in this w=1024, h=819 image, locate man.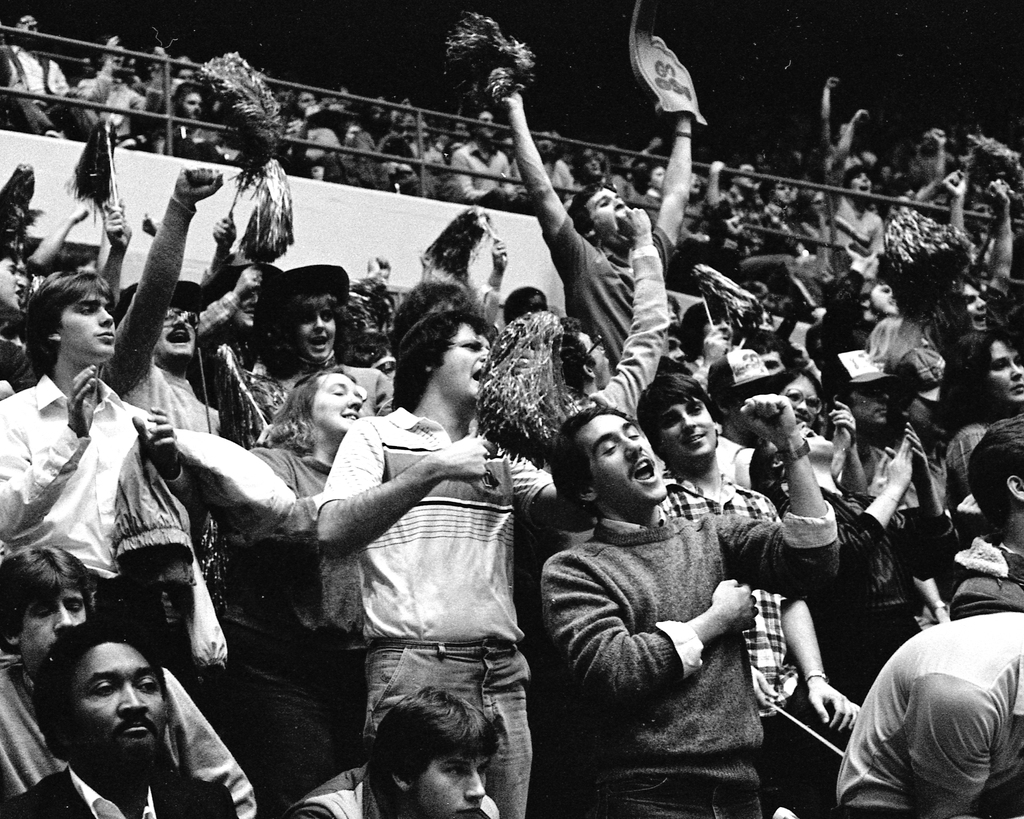
Bounding box: left=0, top=12, right=95, bottom=138.
